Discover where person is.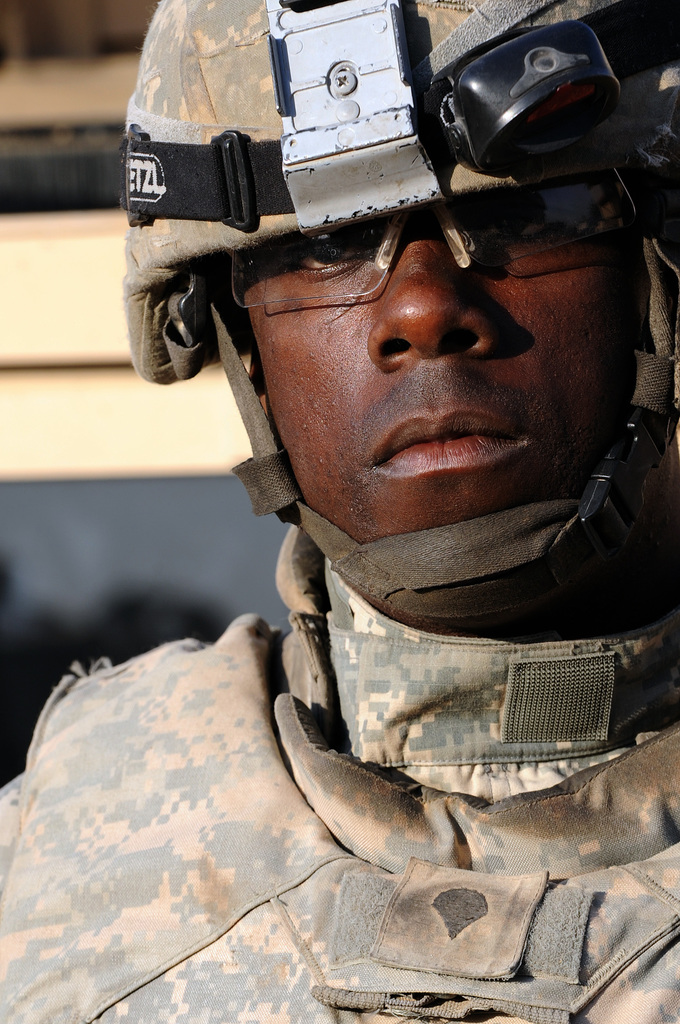
Discovered at l=94, t=0, r=679, b=1023.
